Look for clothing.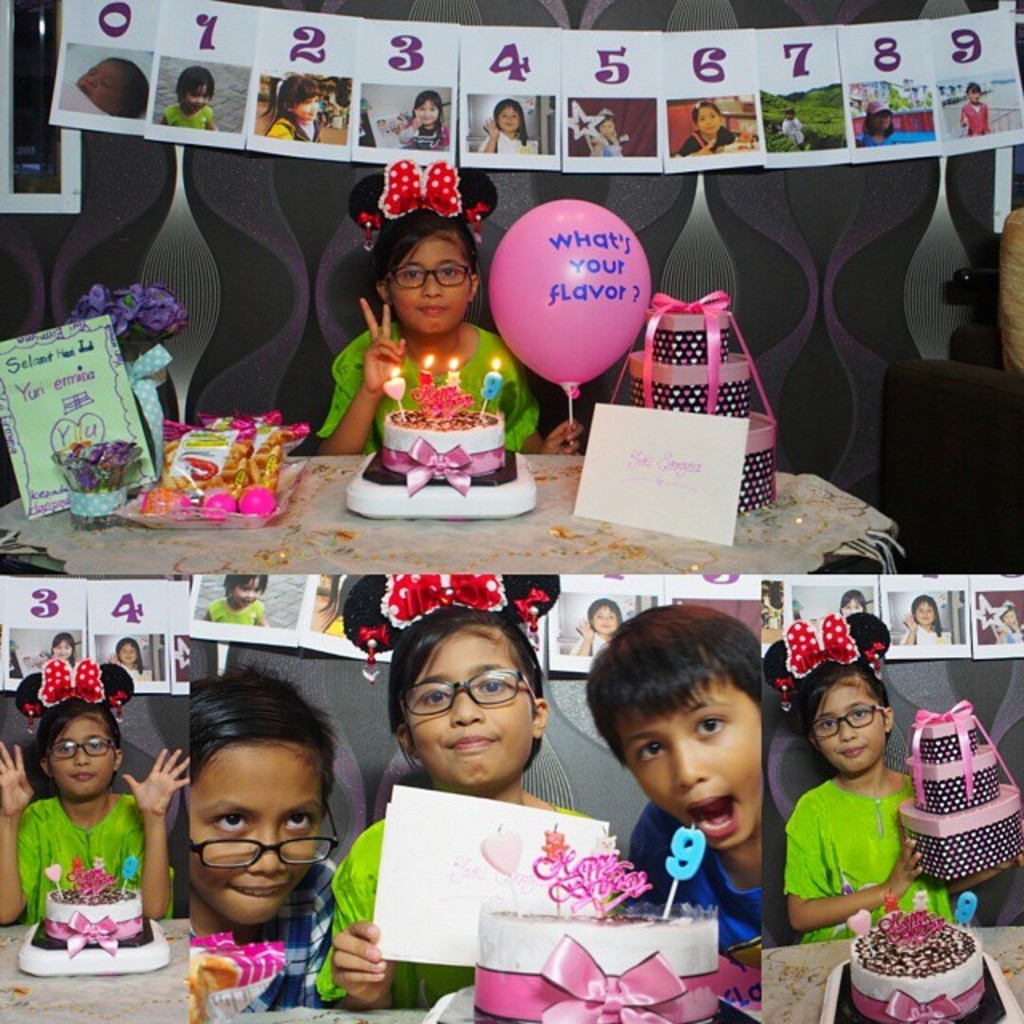
Found: {"x1": 264, "y1": 118, "x2": 330, "y2": 139}.
